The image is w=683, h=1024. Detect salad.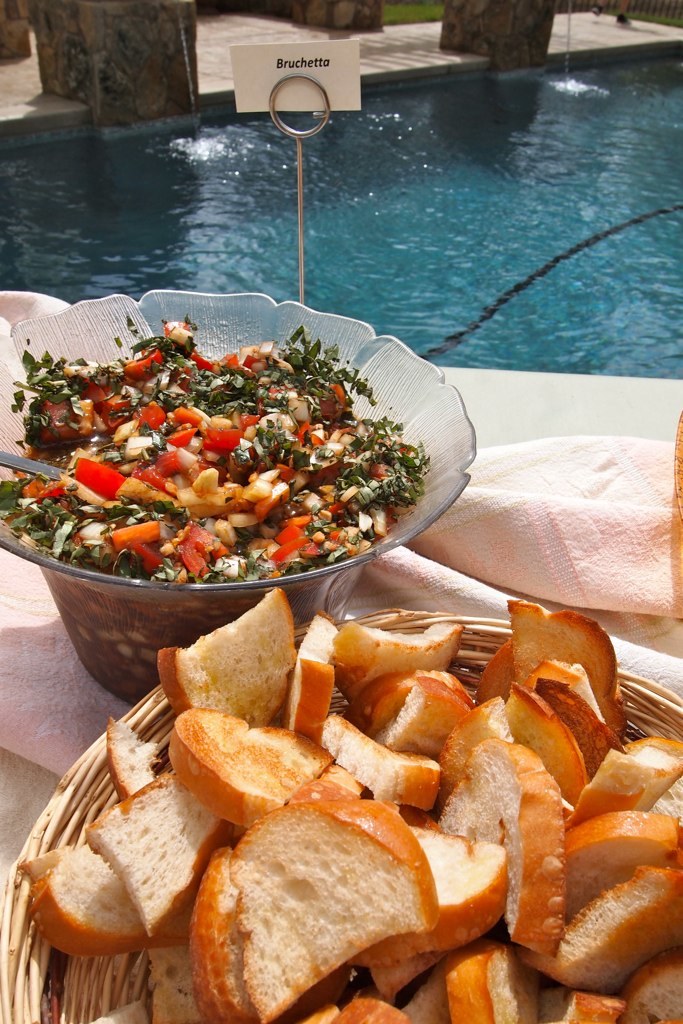
Detection: left=0, top=313, right=433, bottom=591.
